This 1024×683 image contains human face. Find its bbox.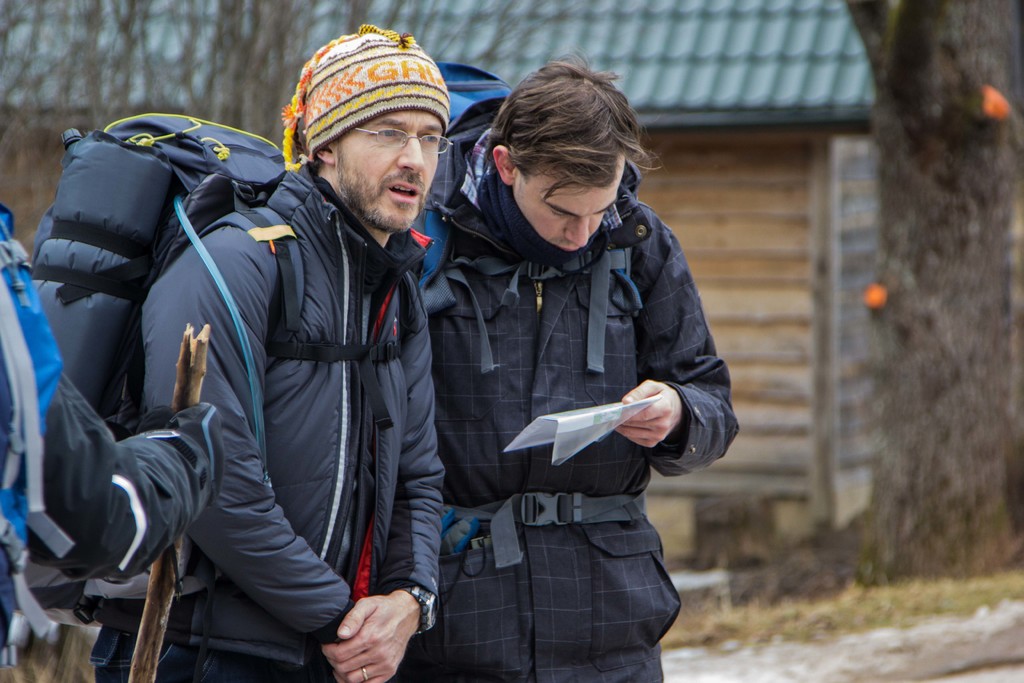
513:155:625:255.
